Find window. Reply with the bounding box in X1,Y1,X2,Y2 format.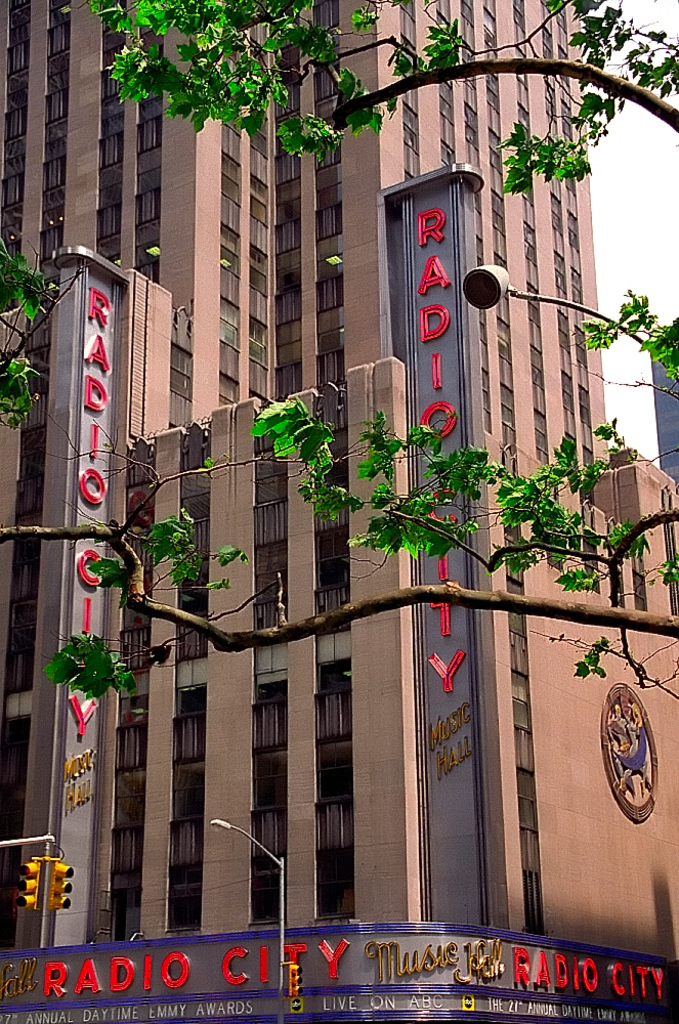
249,23,270,398.
